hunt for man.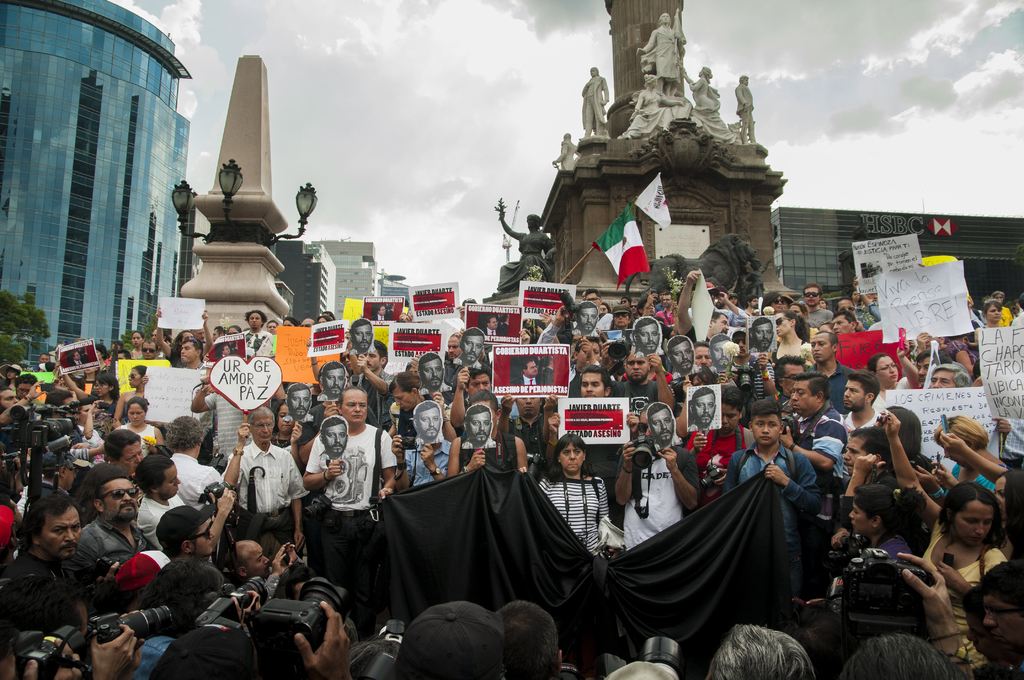
Hunted down at (636,13,679,92).
